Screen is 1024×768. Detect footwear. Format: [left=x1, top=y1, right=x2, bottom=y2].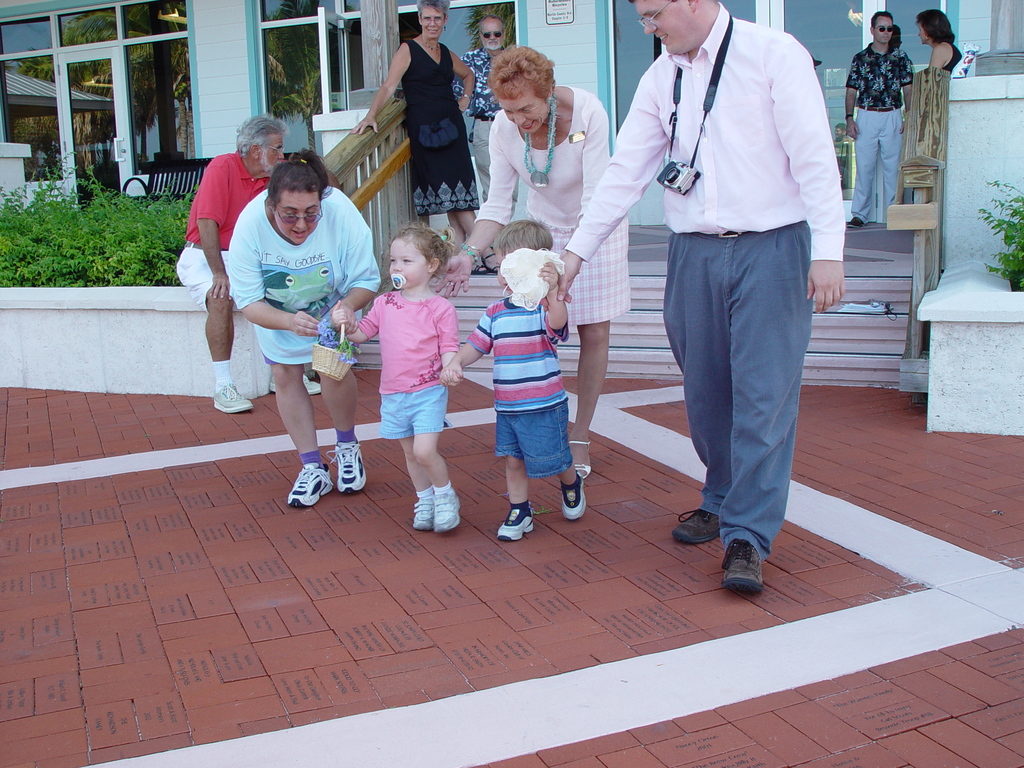
[left=277, top=438, right=359, bottom=511].
